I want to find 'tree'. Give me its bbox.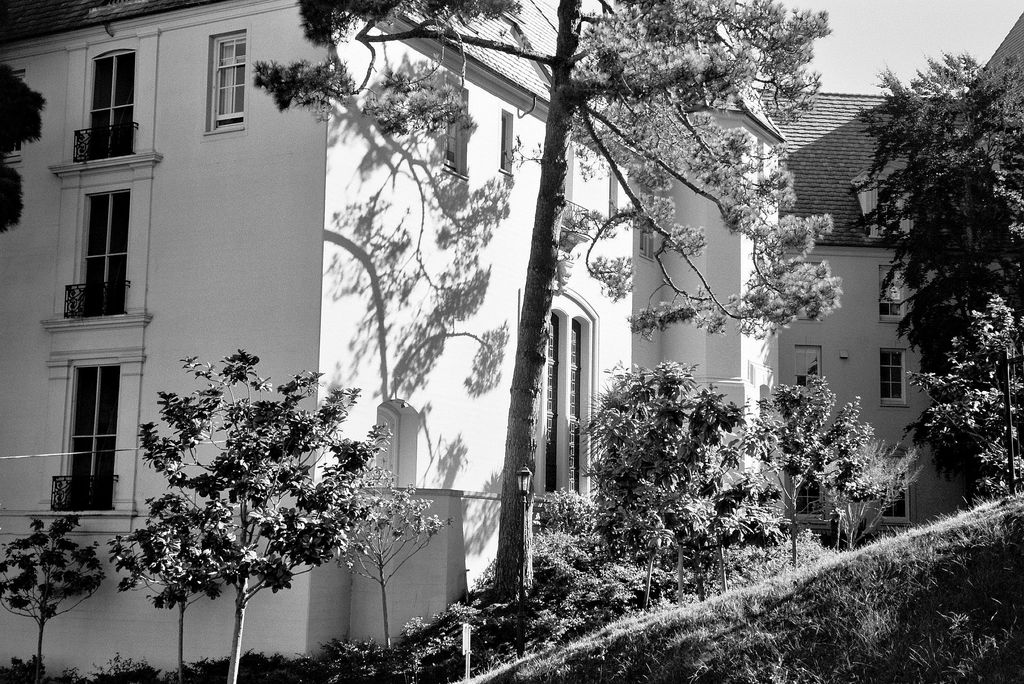
locate(906, 296, 1023, 509).
